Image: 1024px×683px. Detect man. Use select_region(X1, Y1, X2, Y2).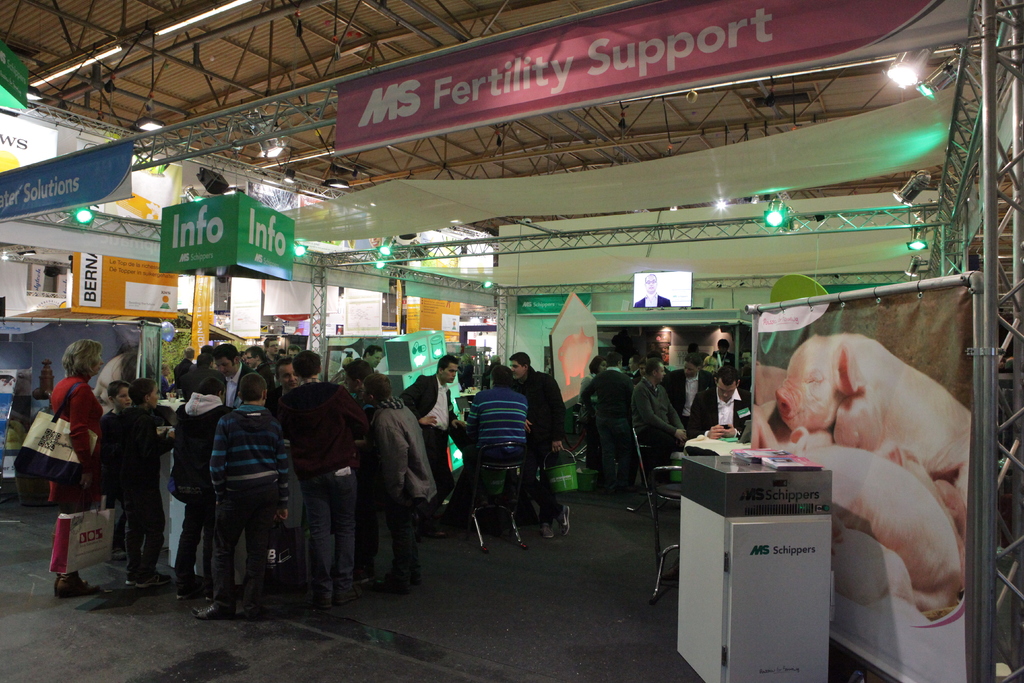
select_region(157, 360, 175, 397).
